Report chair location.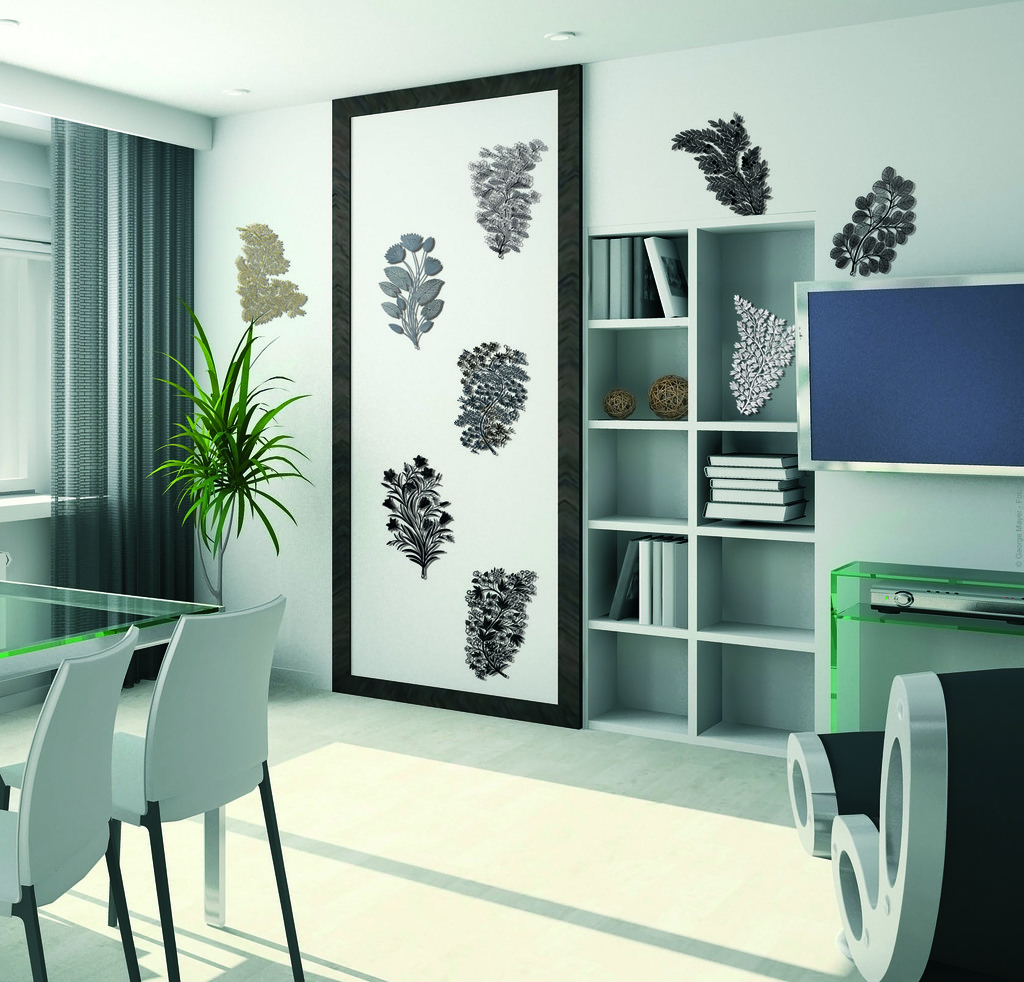
Report: x1=0 y1=592 x2=303 y2=981.
